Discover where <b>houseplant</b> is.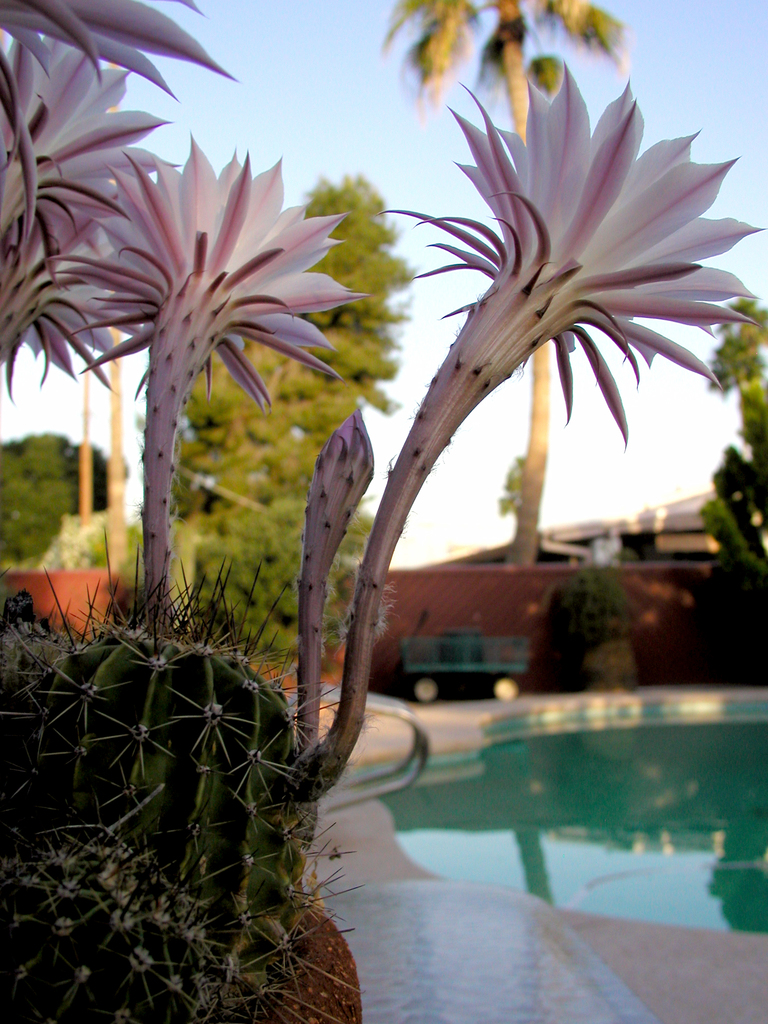
Discovered at (left=0, top=577, right=325, bottom=1023).
